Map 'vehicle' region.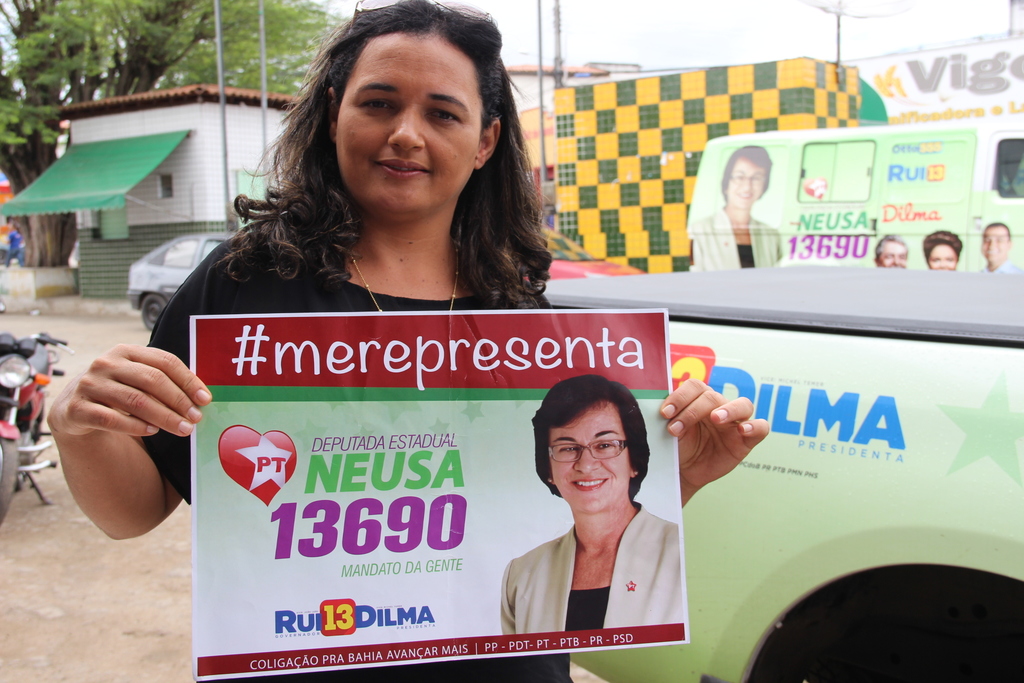
Mapped to box=[0, 327, 76, 525].
